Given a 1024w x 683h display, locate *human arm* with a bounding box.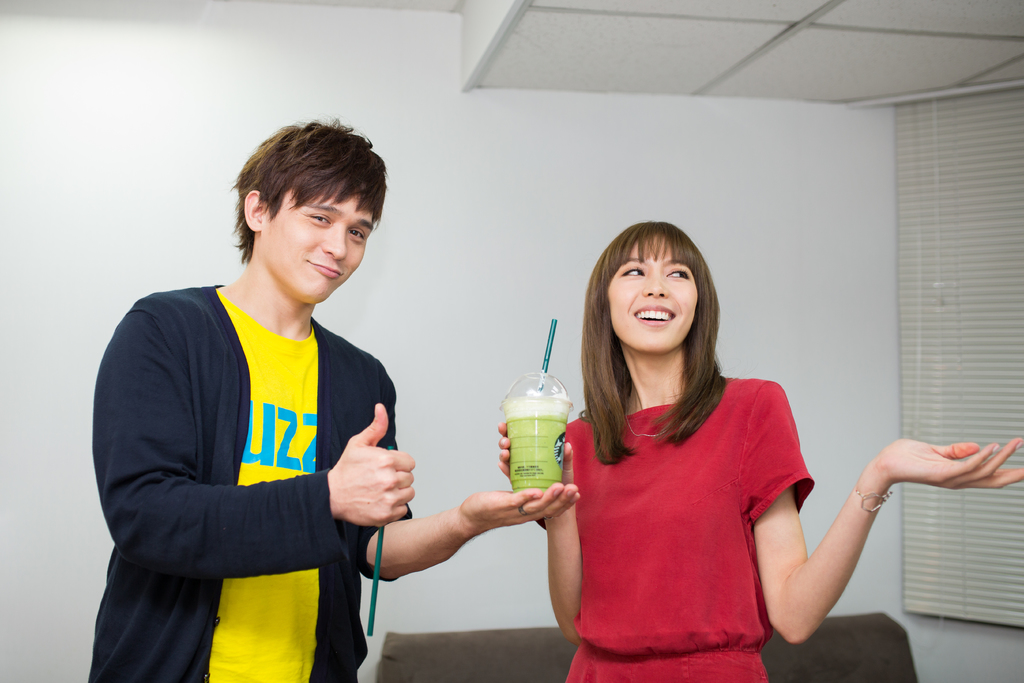
Located: (492,418,590,648).
